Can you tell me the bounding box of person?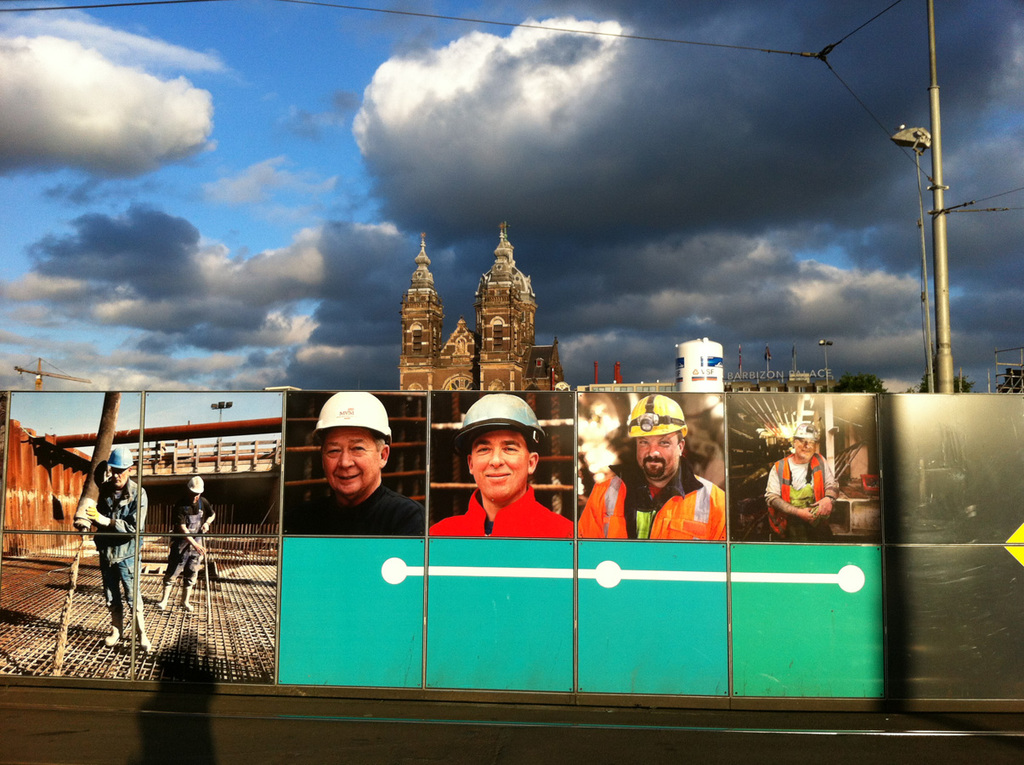
BBox(83, 445, 150, 654).
